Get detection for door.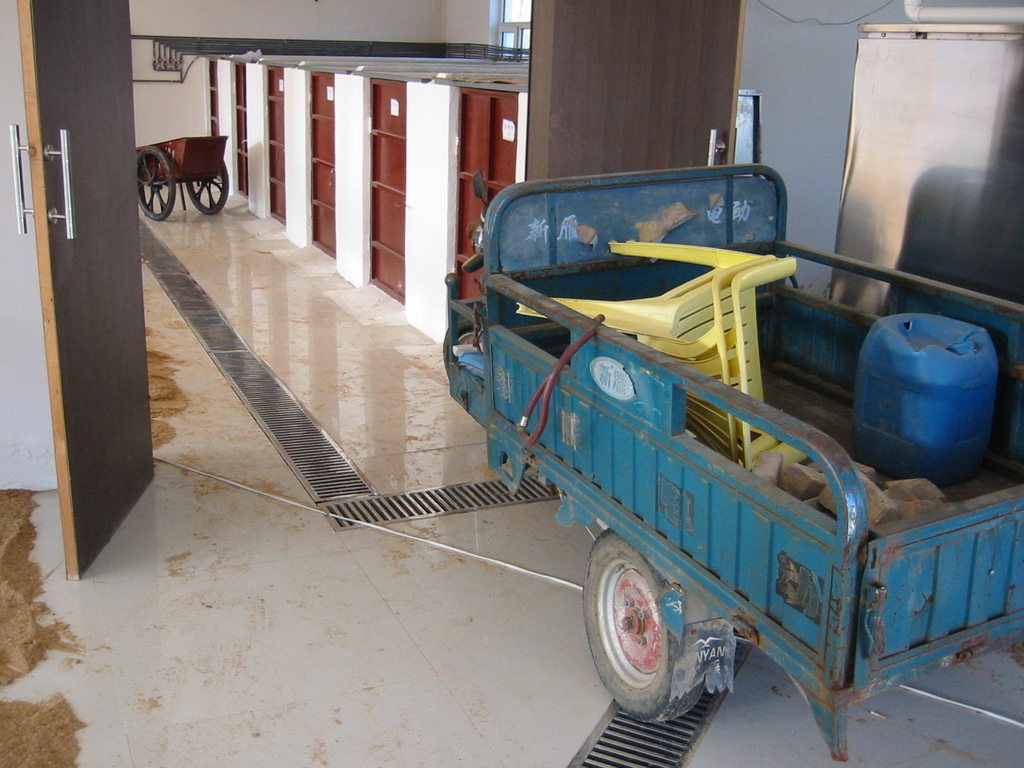
Detection: crop(207, 59, 218, 136).
